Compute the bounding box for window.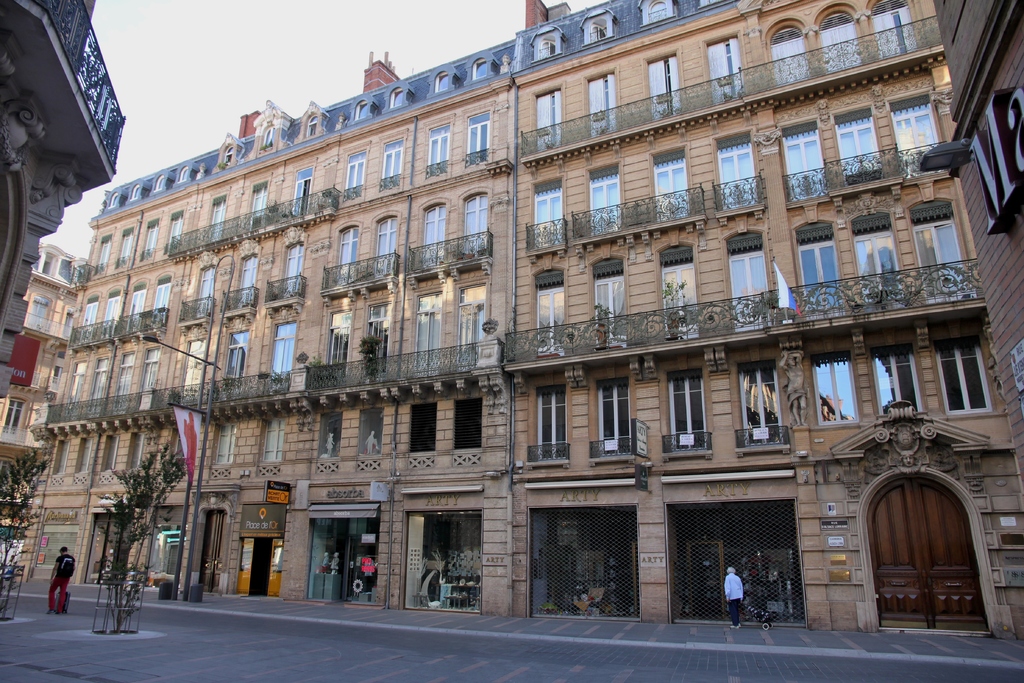
<region>938, 328, 997, 424</region>.
